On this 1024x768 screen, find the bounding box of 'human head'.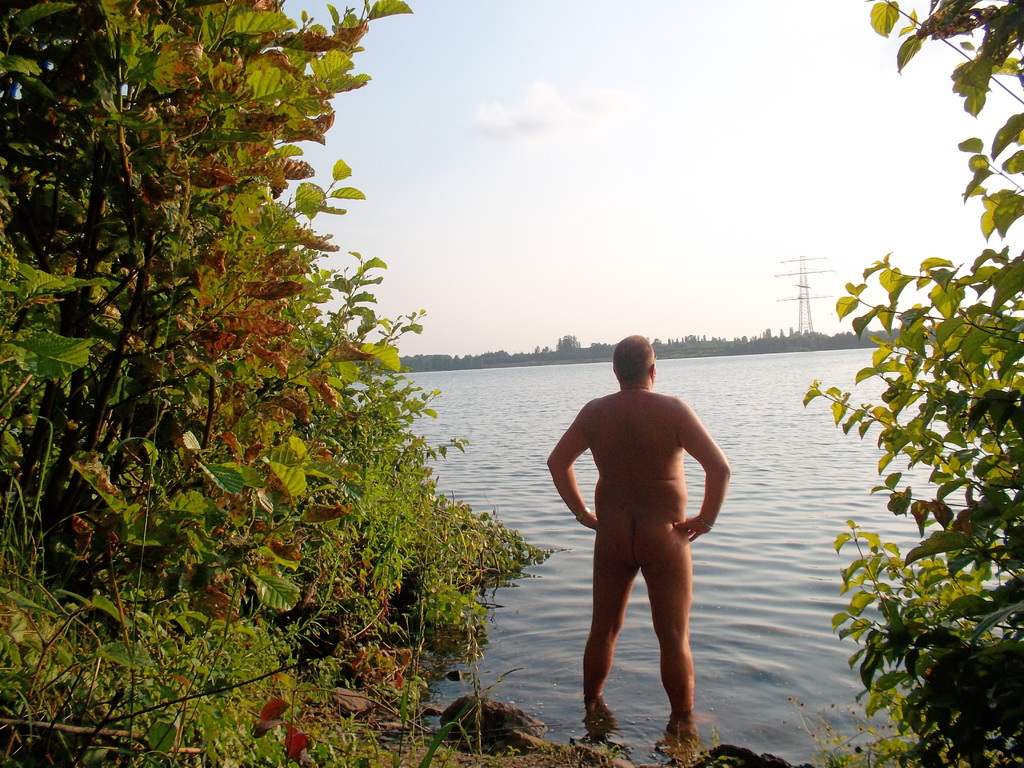
Bounding box: region(611, 335, 657, 388).
